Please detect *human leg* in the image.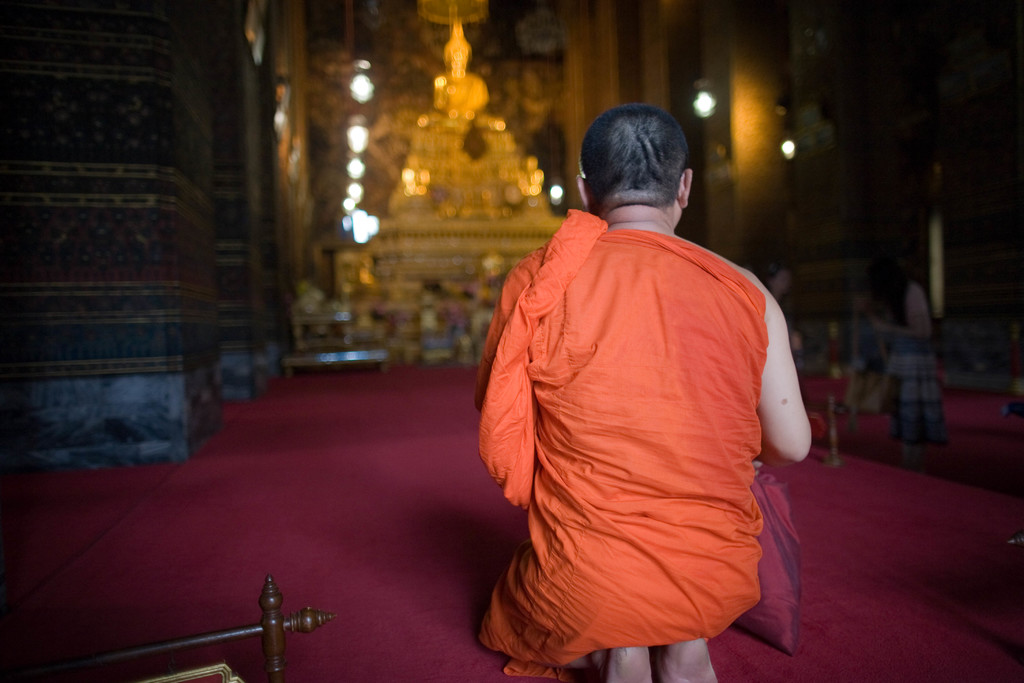
[561, 641, 651, 682].
